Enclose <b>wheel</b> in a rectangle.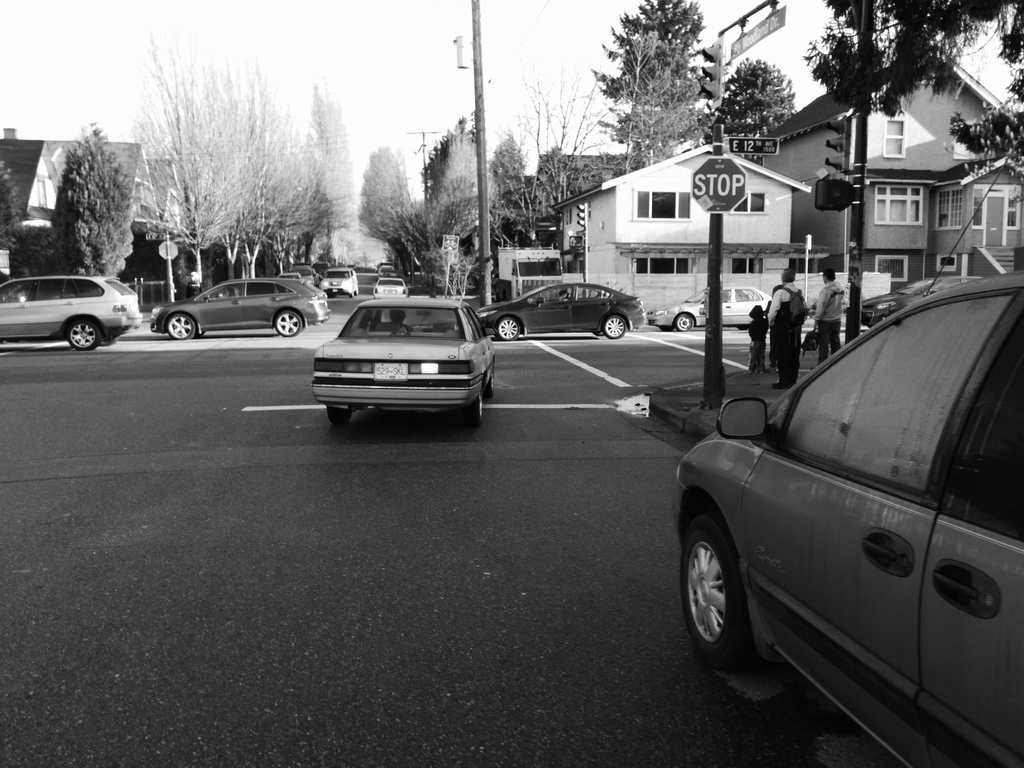
(left=494, top=311, right=522, bottom=337).
